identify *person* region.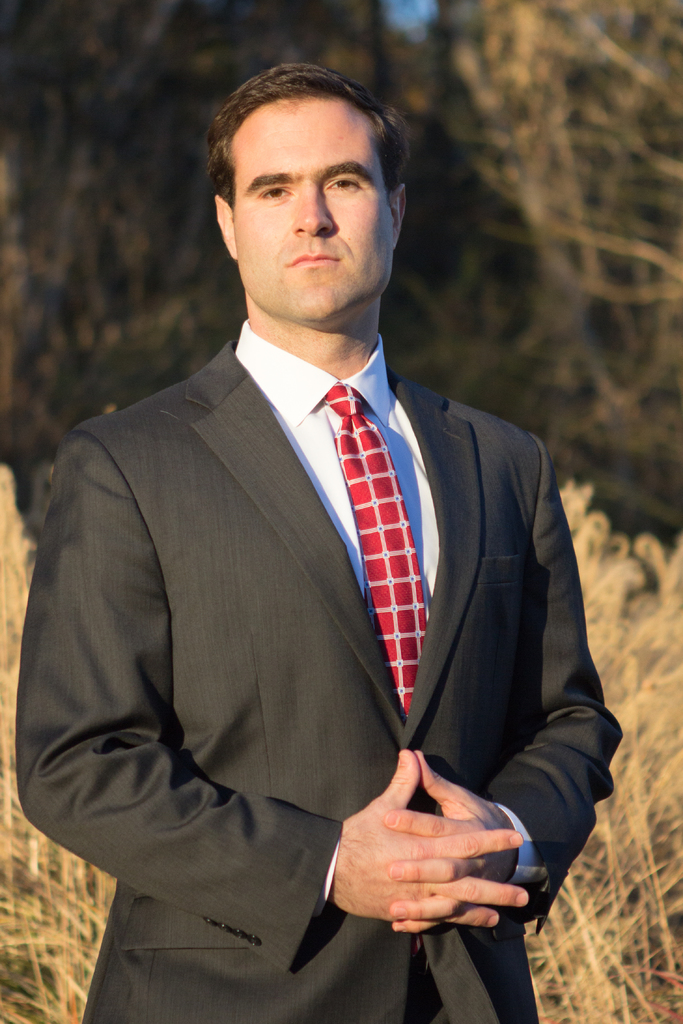
Region: {"left": 12, "top": 70, "right": 623, "bottom": 1023}.
